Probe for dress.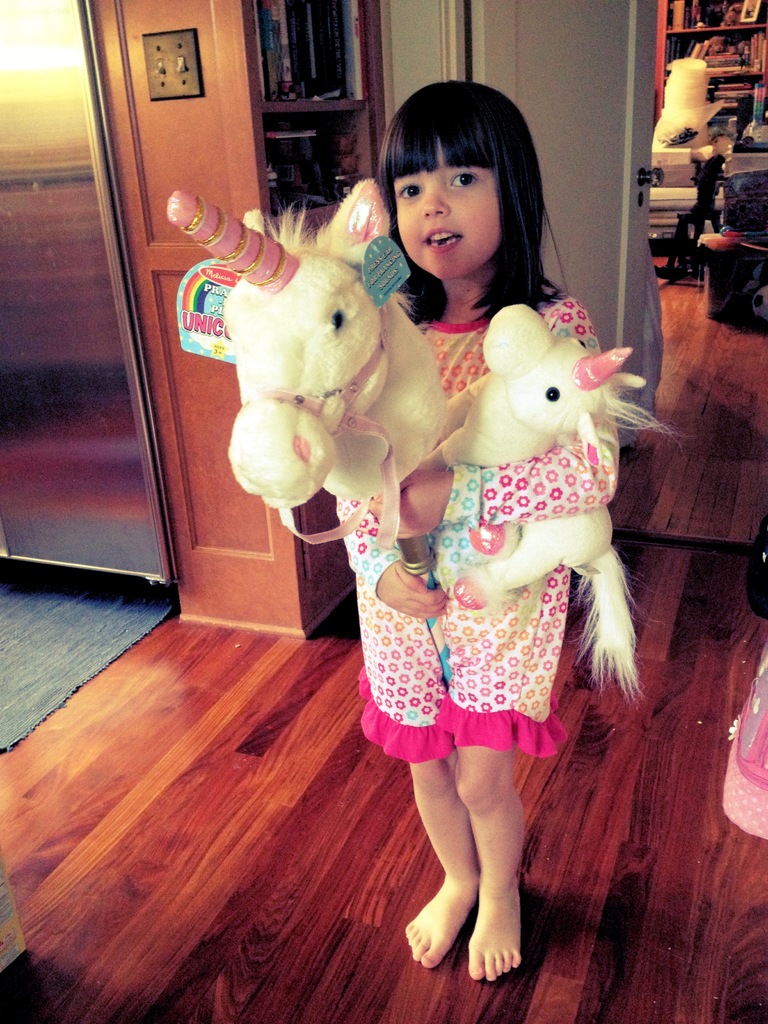
Probe result: Rect(332, 291, 618, 764).
